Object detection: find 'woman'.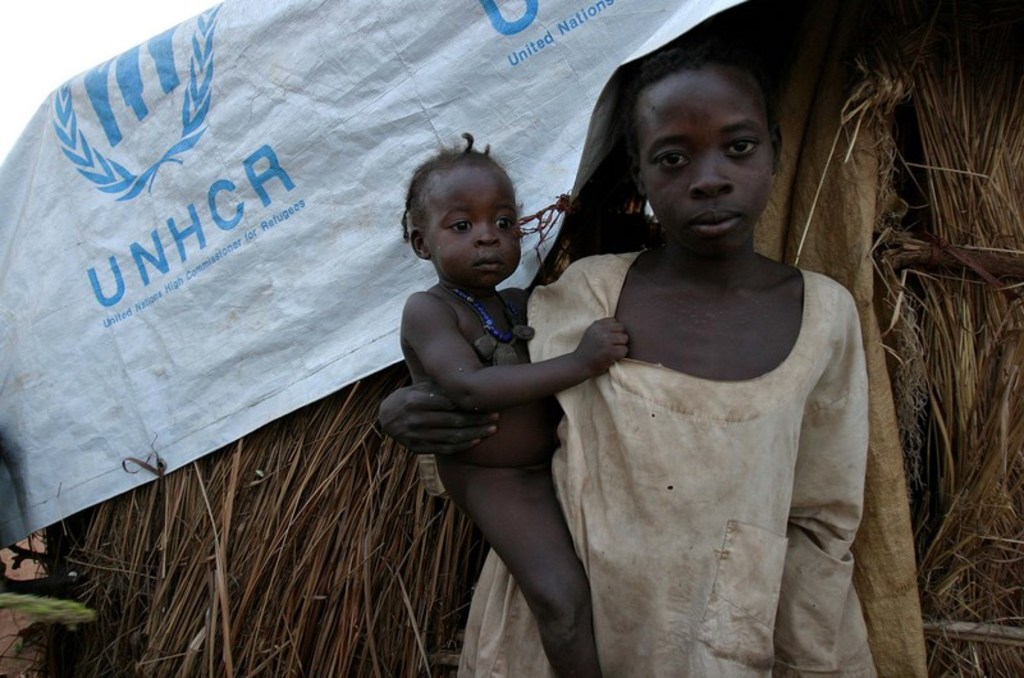
box(483, 46, 868, 677).
